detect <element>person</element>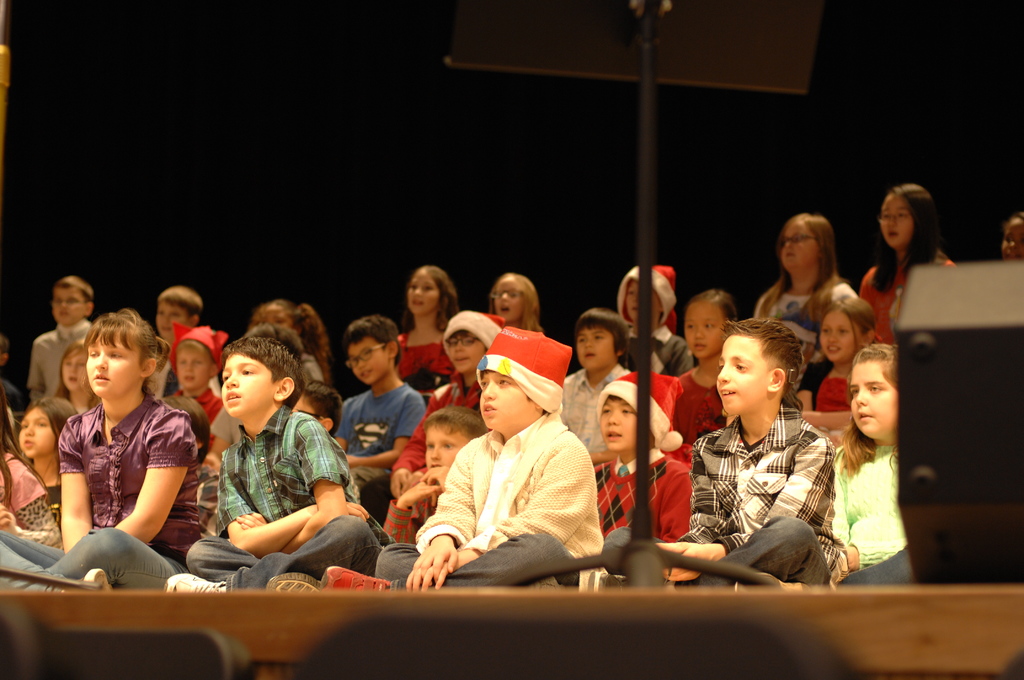
detection(613, 261, 693, 378)
